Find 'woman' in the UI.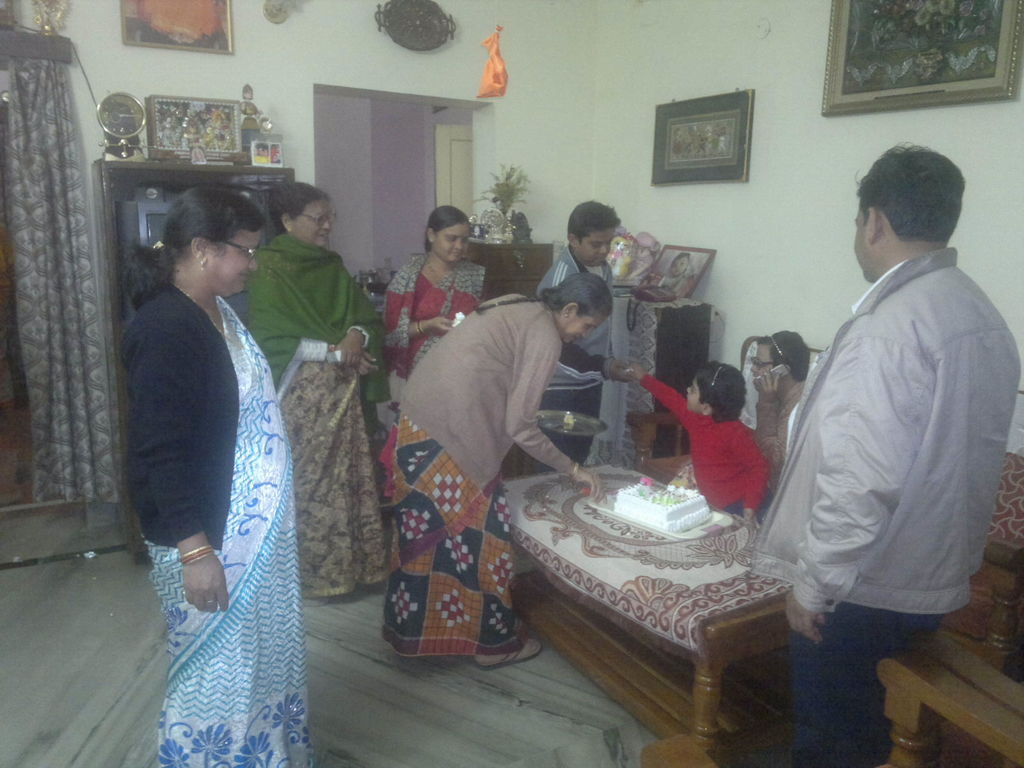
UI element at BBox(373, 271, 602, 671).
